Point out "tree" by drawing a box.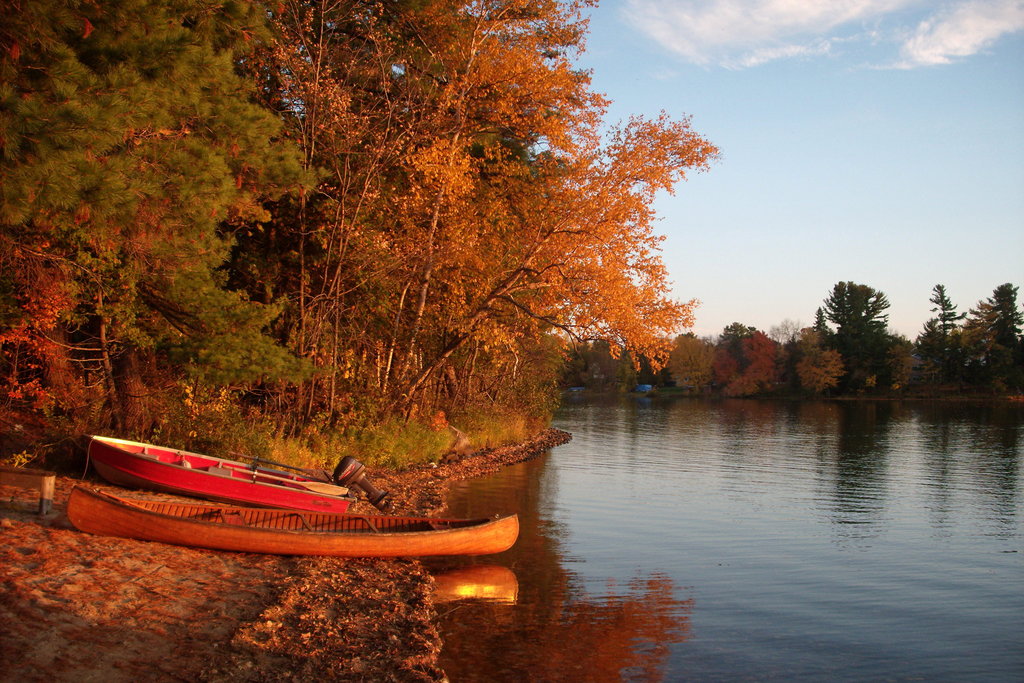
select_region(0, 0, 706, 513).
